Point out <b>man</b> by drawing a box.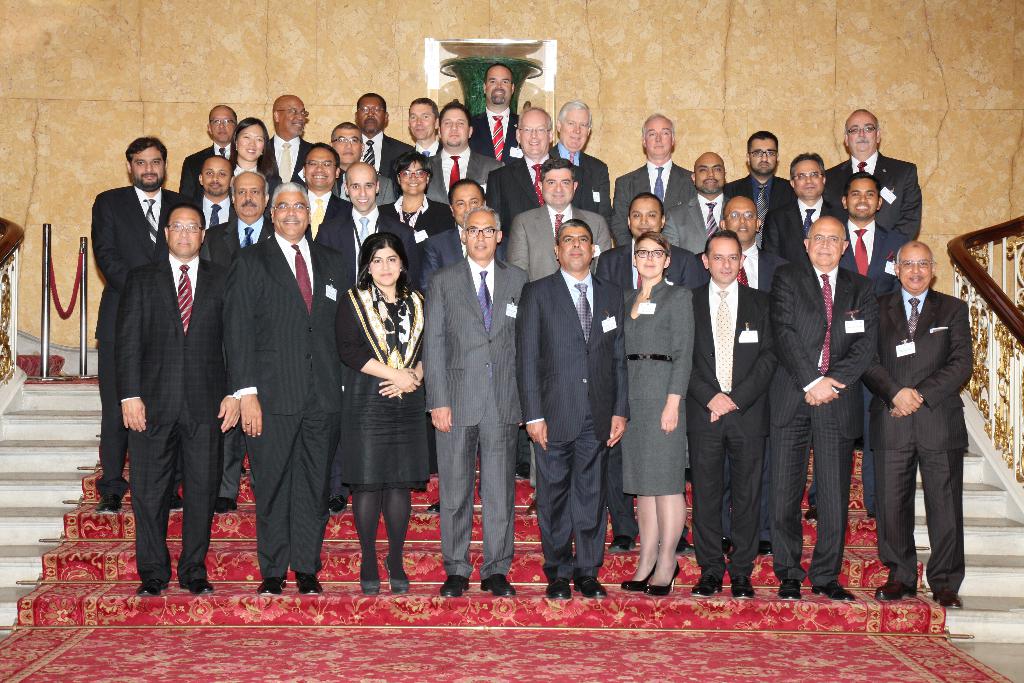
Rect(426, 202, 533, 605).
